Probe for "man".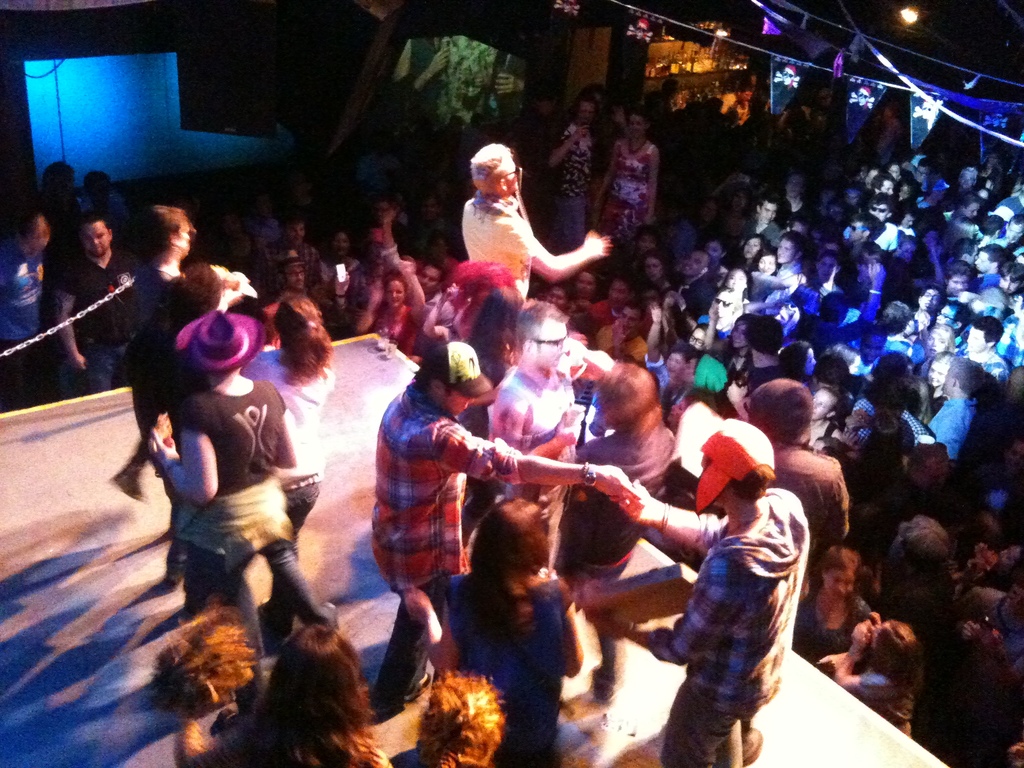
Probe result: x1=629, y1=392, x2=835, y2=767.
